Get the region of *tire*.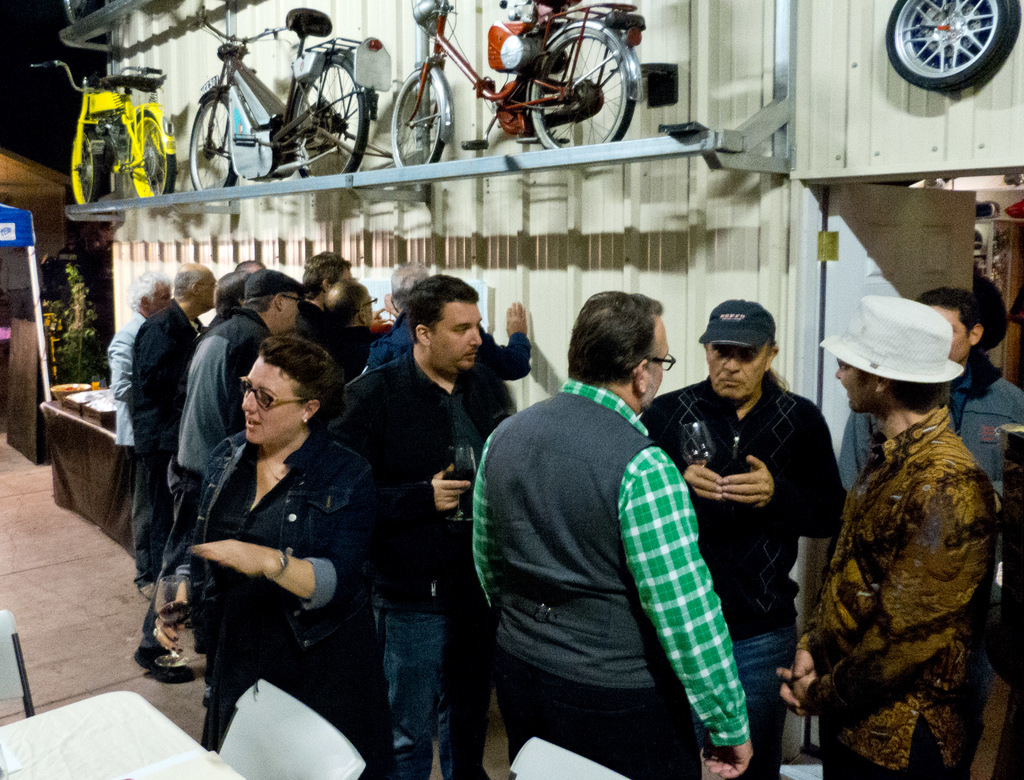
{"x1": 292, "y1": 54, "x2": 370, "y2": 182}.
